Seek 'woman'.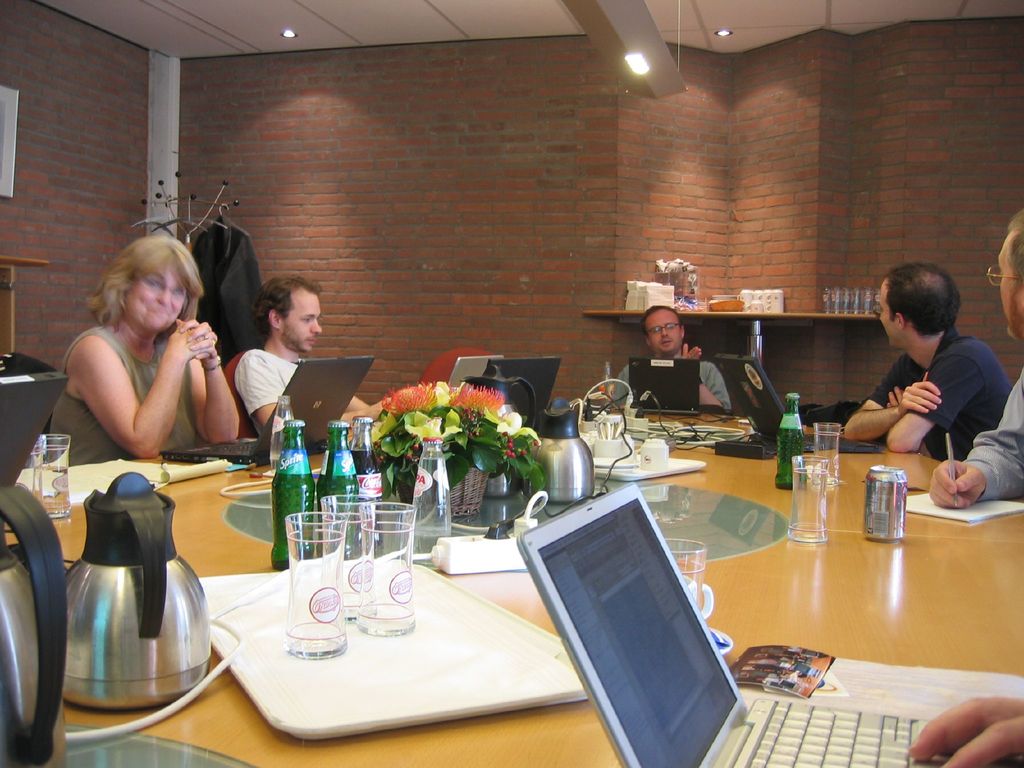
Rect(33, 238, 239, 469).
